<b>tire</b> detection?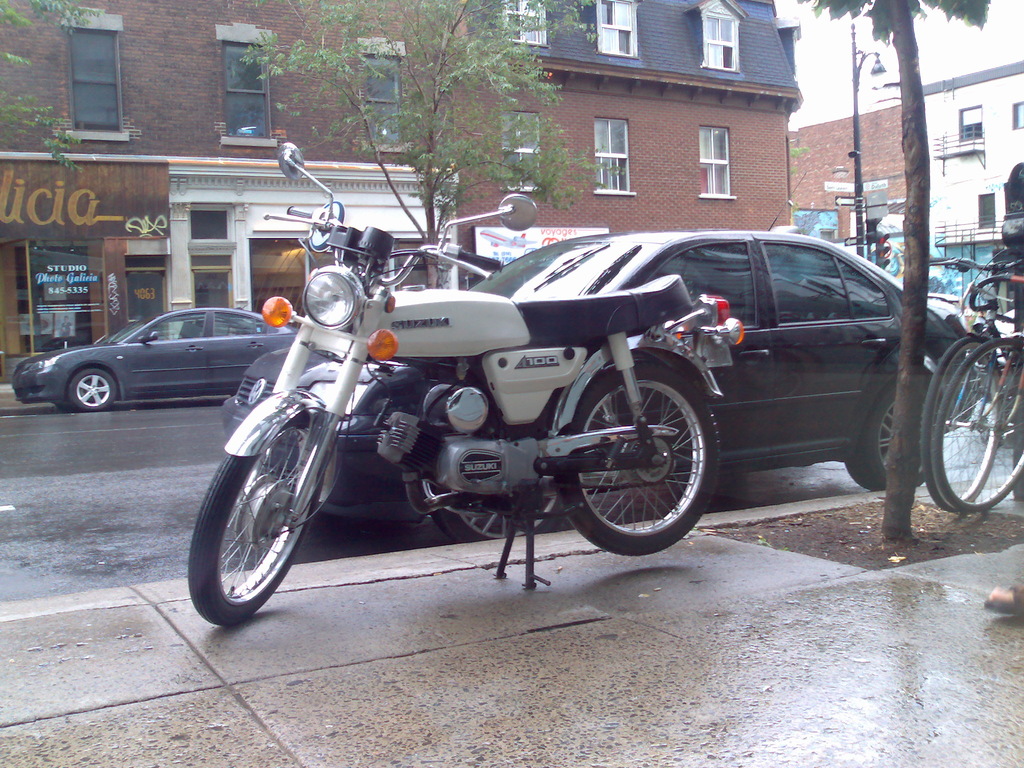
Rect(187, 417, 319, 623)
